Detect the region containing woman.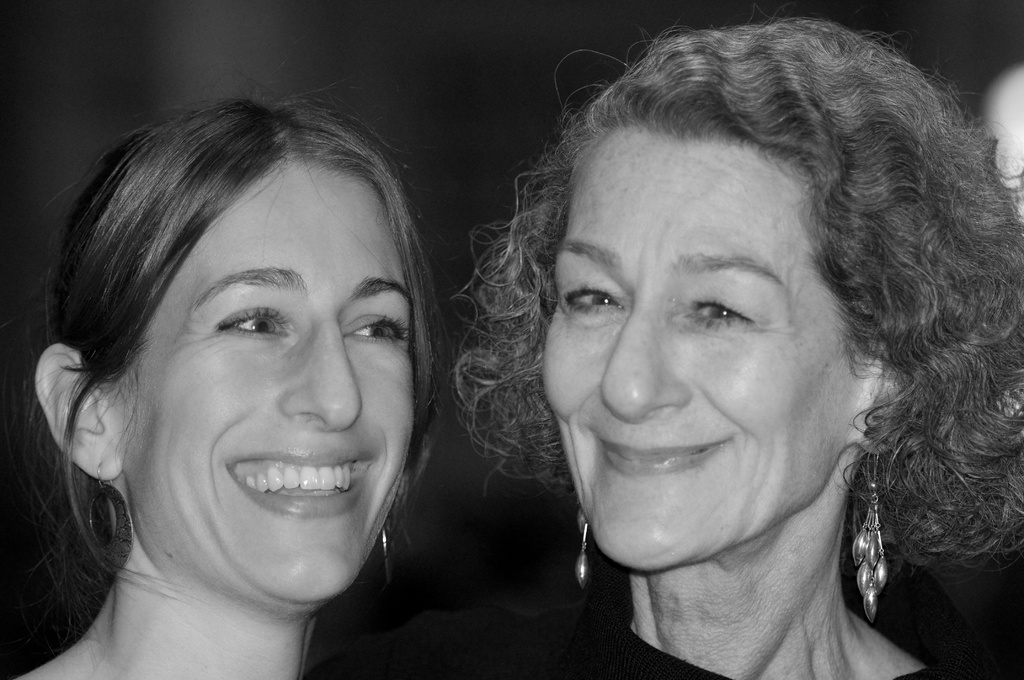
crop(480, 5, 1023, 679).
